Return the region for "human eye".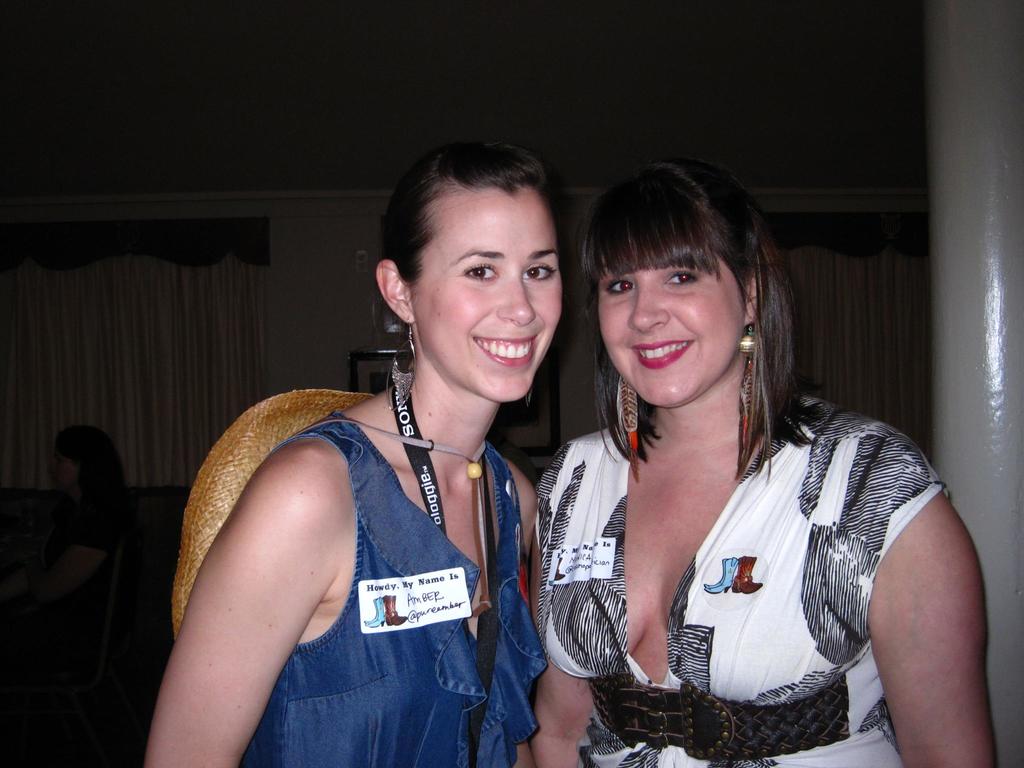
668, 269, 707, 287.
